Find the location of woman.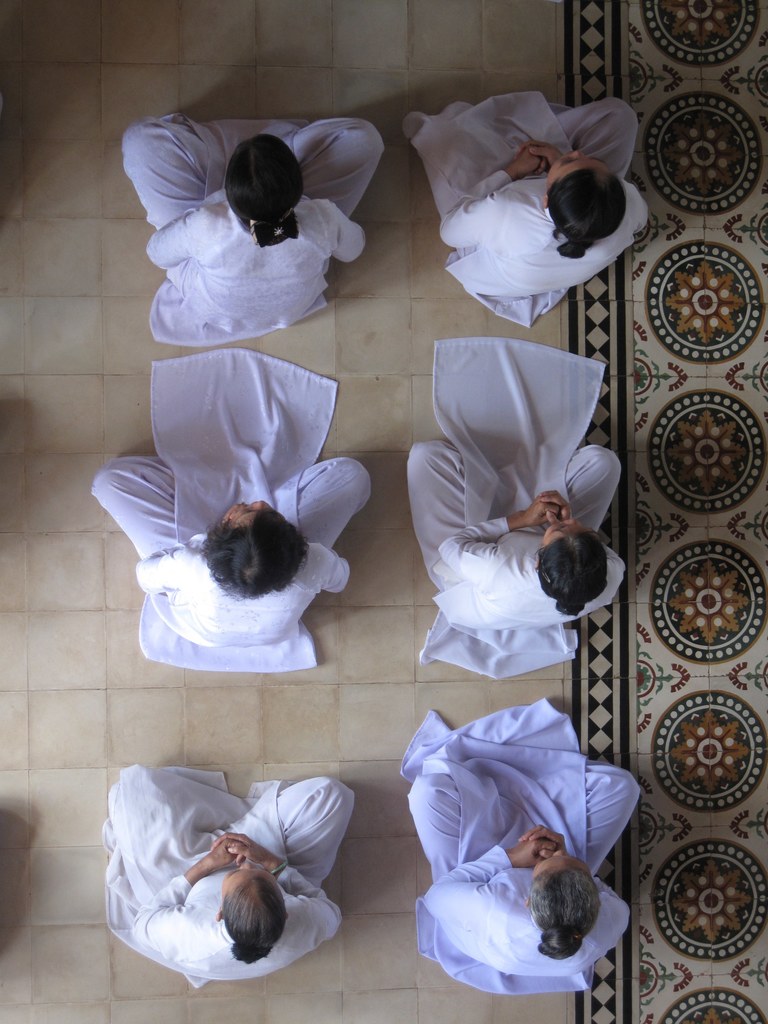
Location: <bbox>395, 84, 643, 324</bbox>.
